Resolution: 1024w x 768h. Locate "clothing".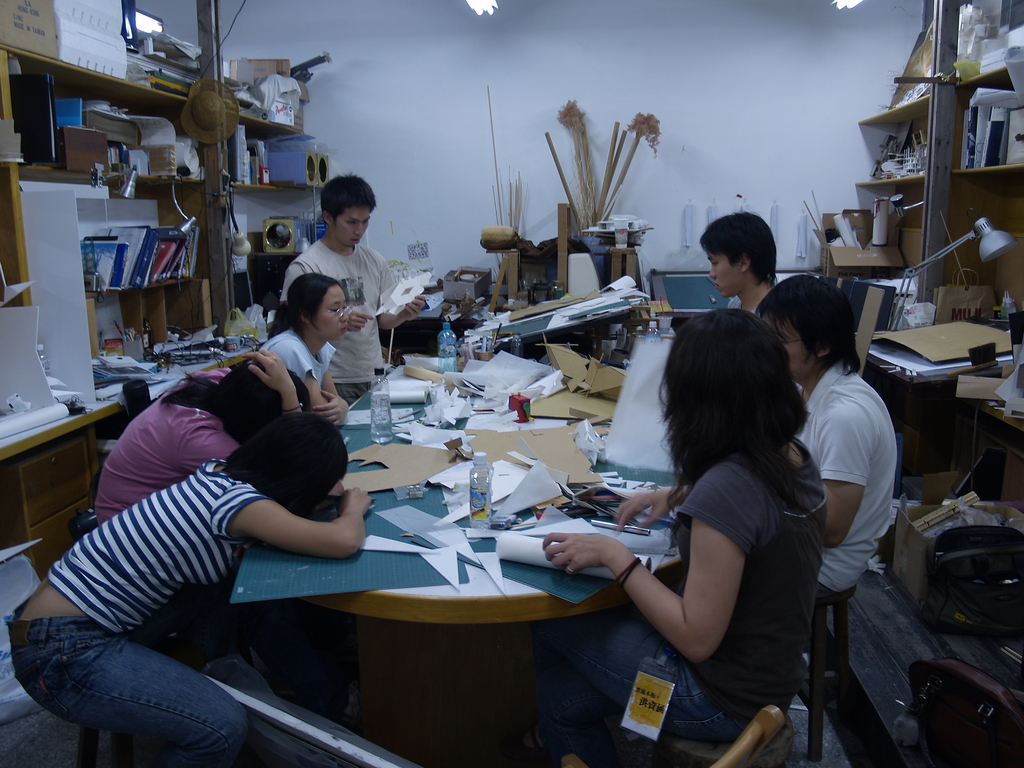
bbox=[671, 450, 834, 721].
